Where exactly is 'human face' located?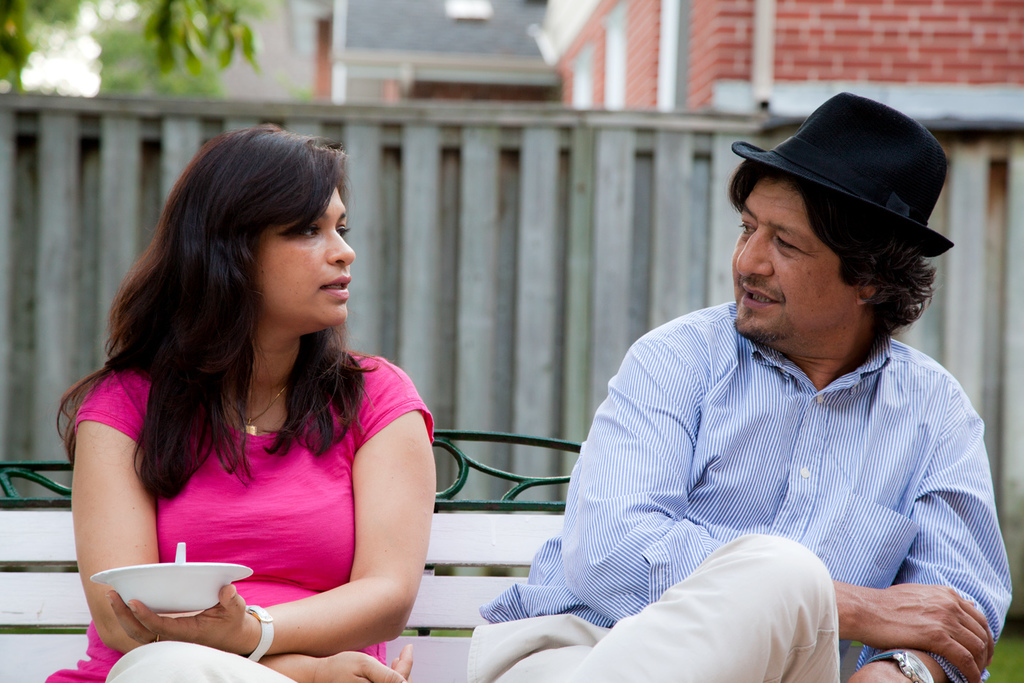
Its bounding box is [left=731, top=179, right=859, bottom=340].
